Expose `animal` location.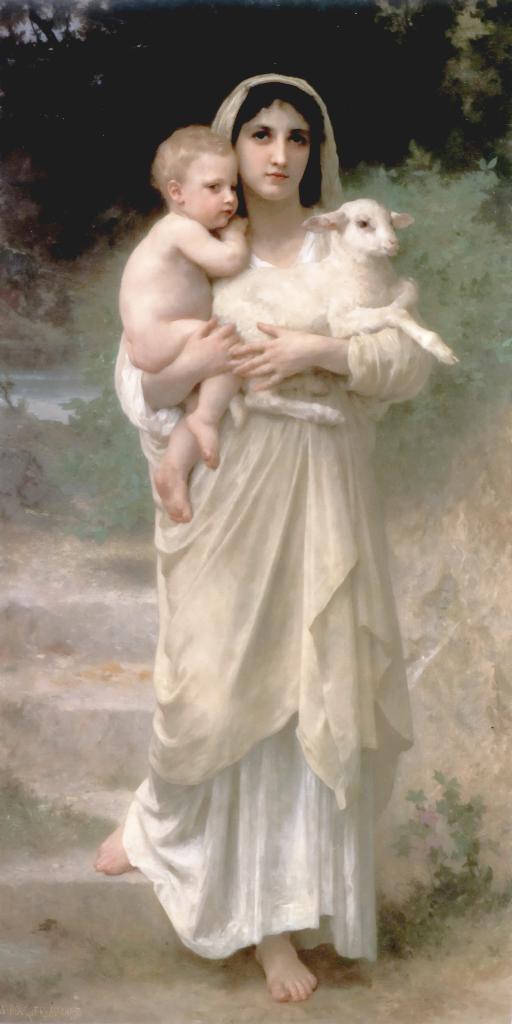
Exposed at l=217, t=201, r=459, b=424.
